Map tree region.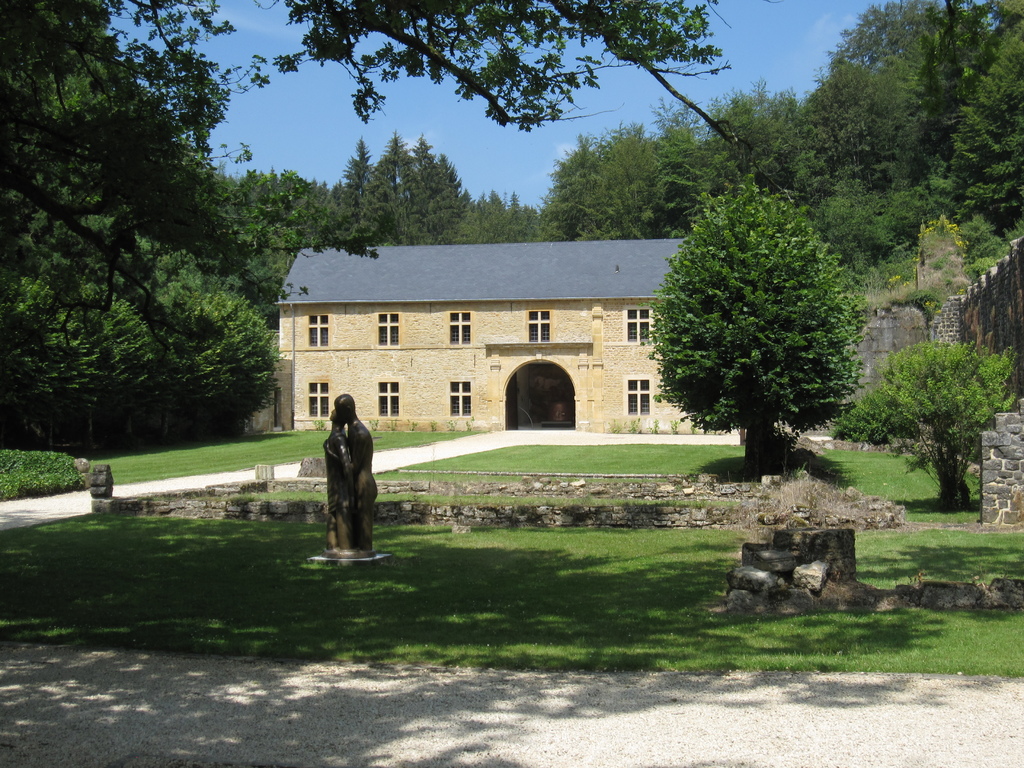
Mapped to (232, 154, 374, 266).
